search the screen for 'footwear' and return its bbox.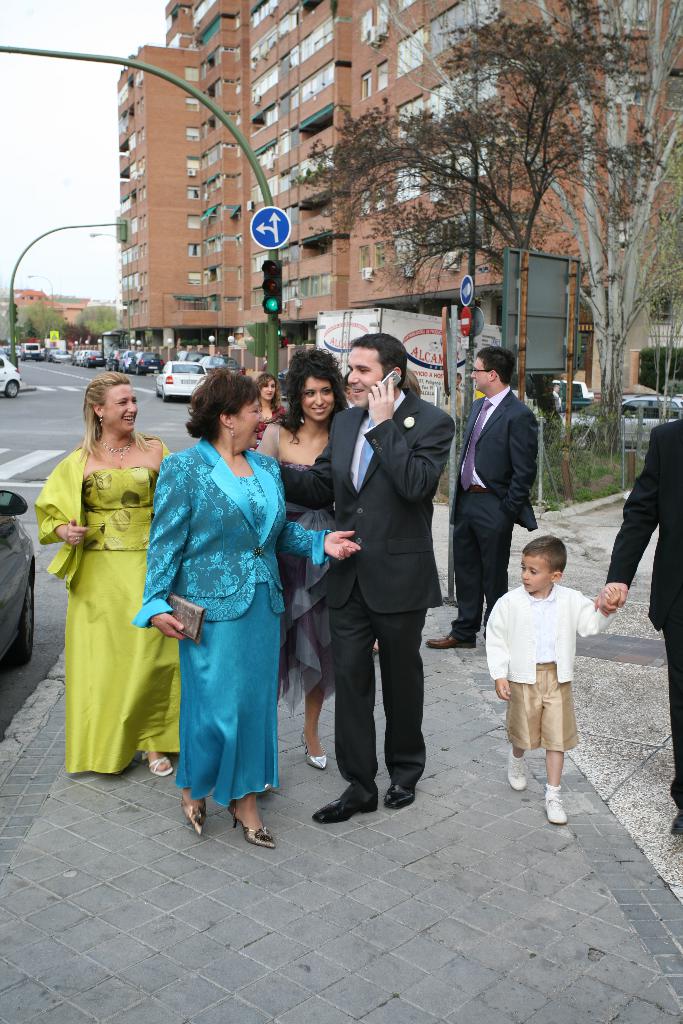
Found: <bbox>383, 781, 424, 810</bbox>.
